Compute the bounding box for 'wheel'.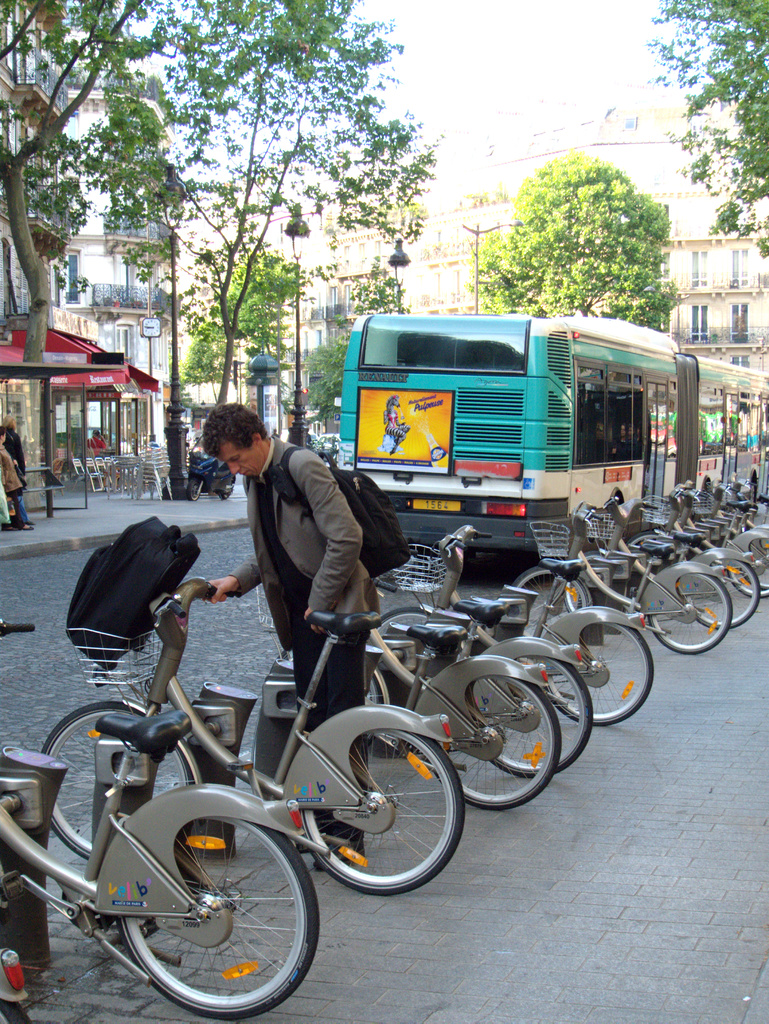
[548,627,654,724].
